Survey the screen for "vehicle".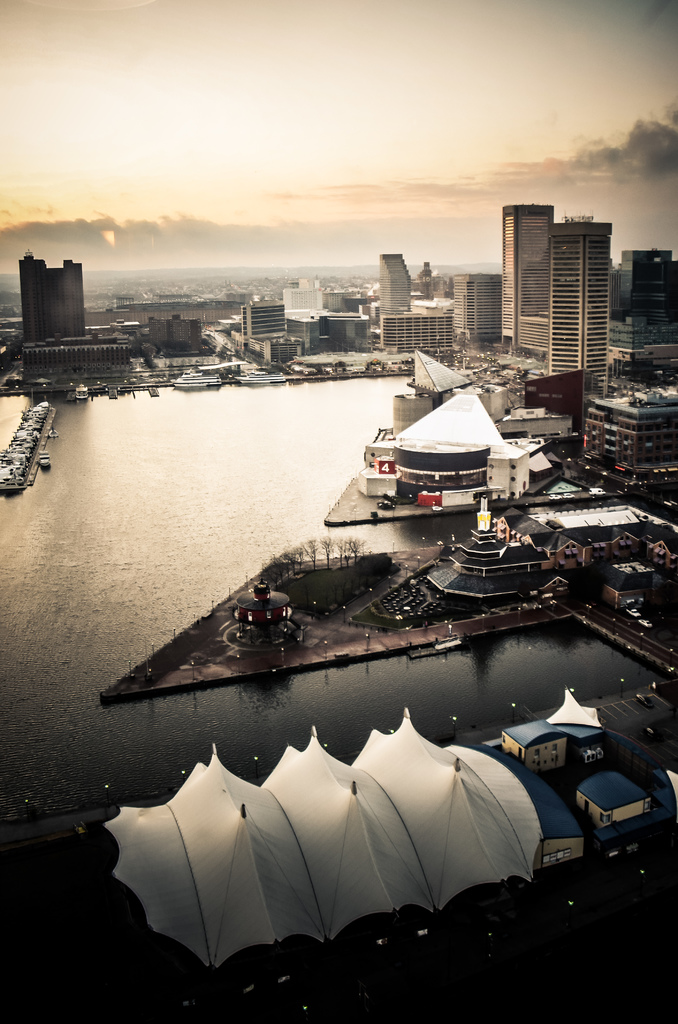
Survey found: bbox(643, 622, 656, 627).
